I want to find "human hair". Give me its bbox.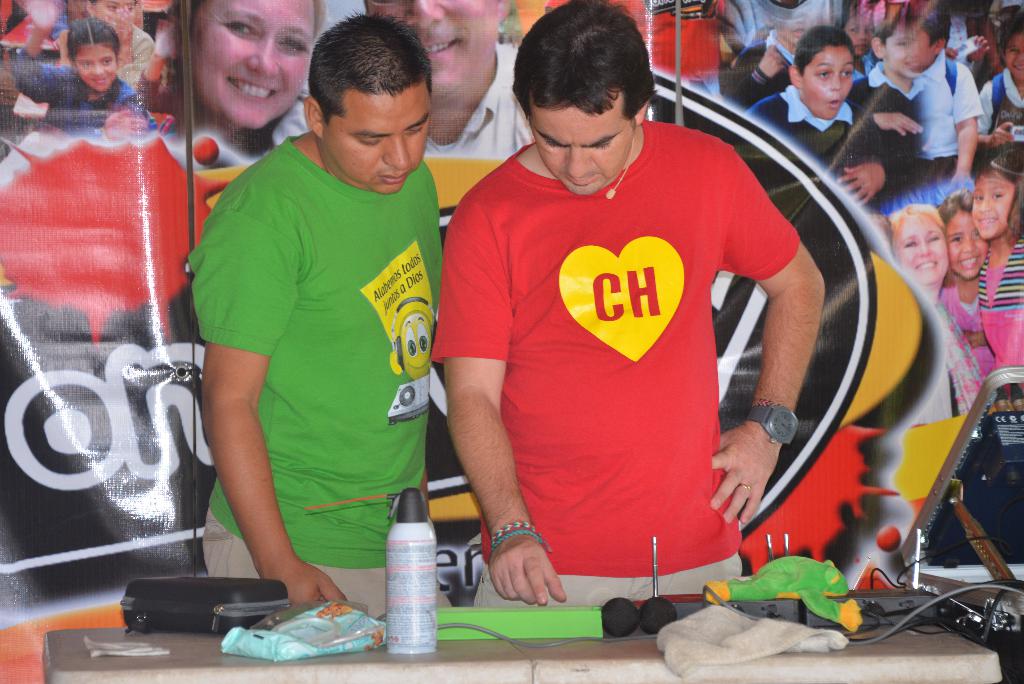
[x1=971, y1=141, x2=1023, y2=244].
